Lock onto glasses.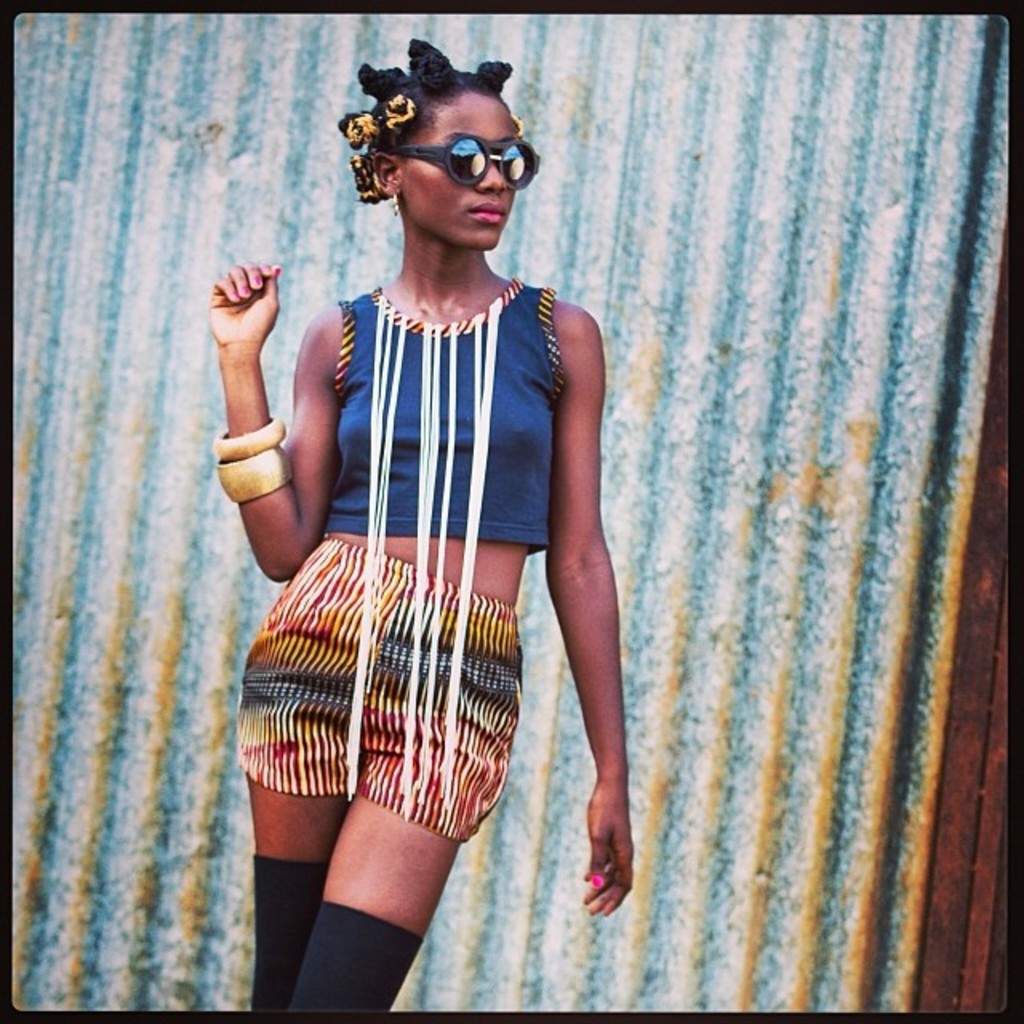
Locked: {"left": 370, "top": 133, "right": 542, "bottom": 195}.
